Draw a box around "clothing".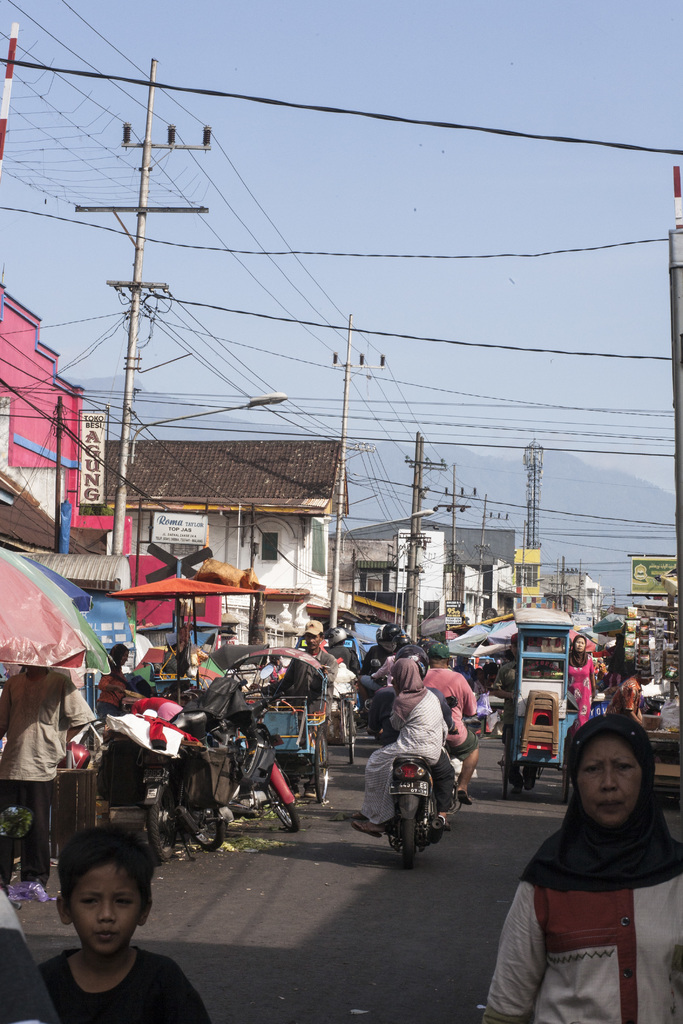
x1=373, y1=691, x2=455, y2=808.
